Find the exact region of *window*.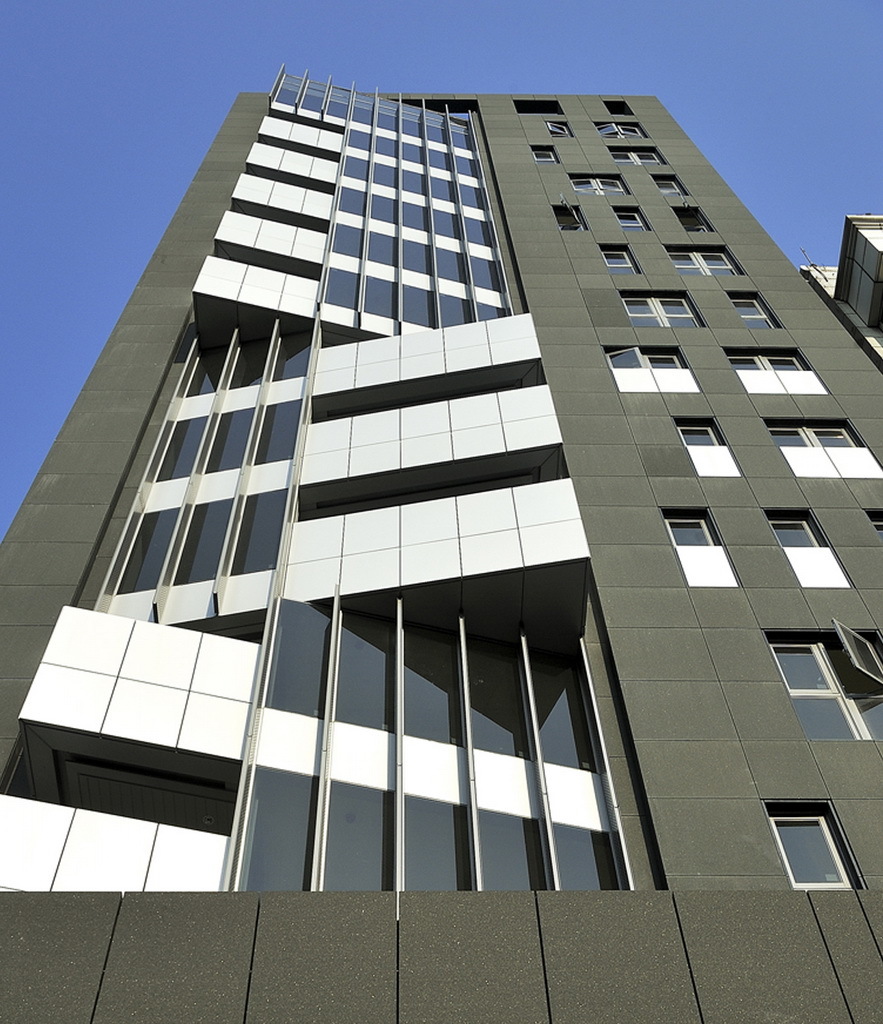
Exact region: (x1=733, y1=297, x2=779, y2=329).
